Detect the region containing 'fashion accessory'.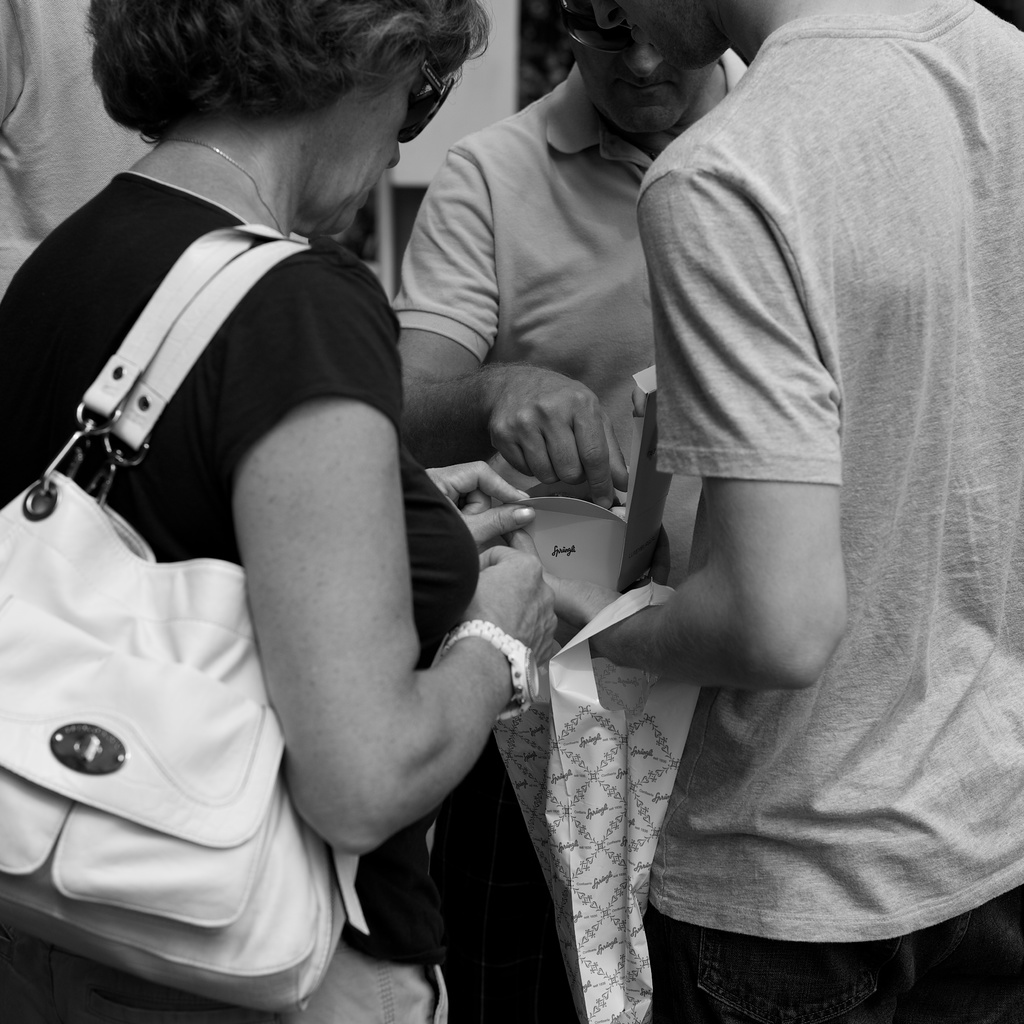
[399, 63, 464, 145].
